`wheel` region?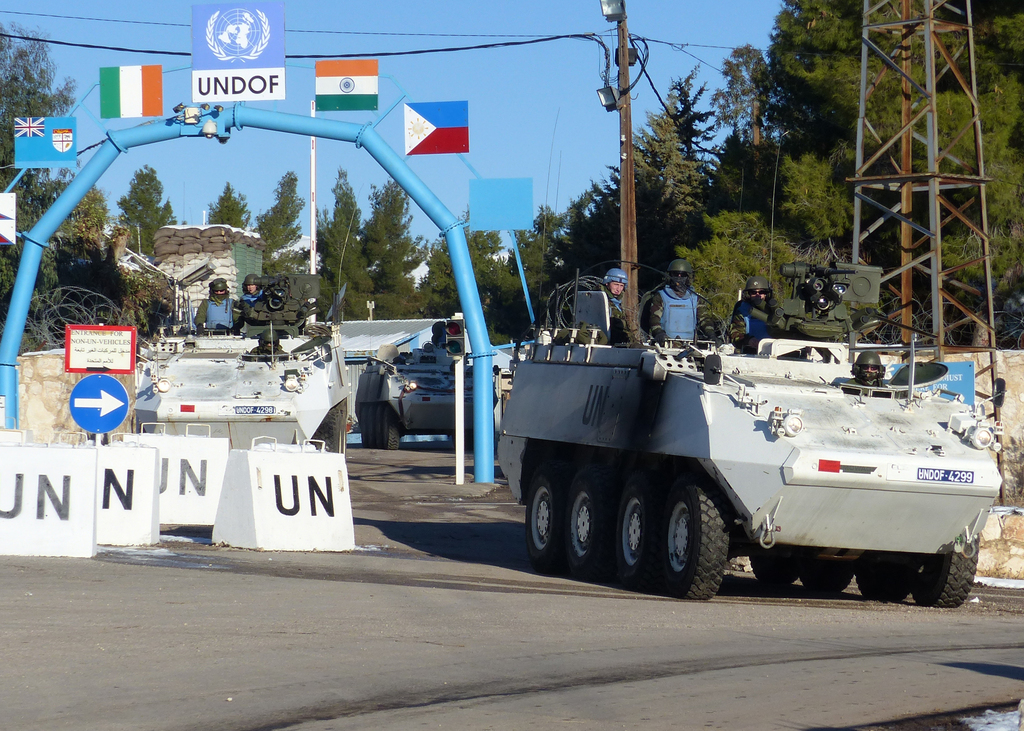
[left=528, top=472, right=563, bottom=570]
